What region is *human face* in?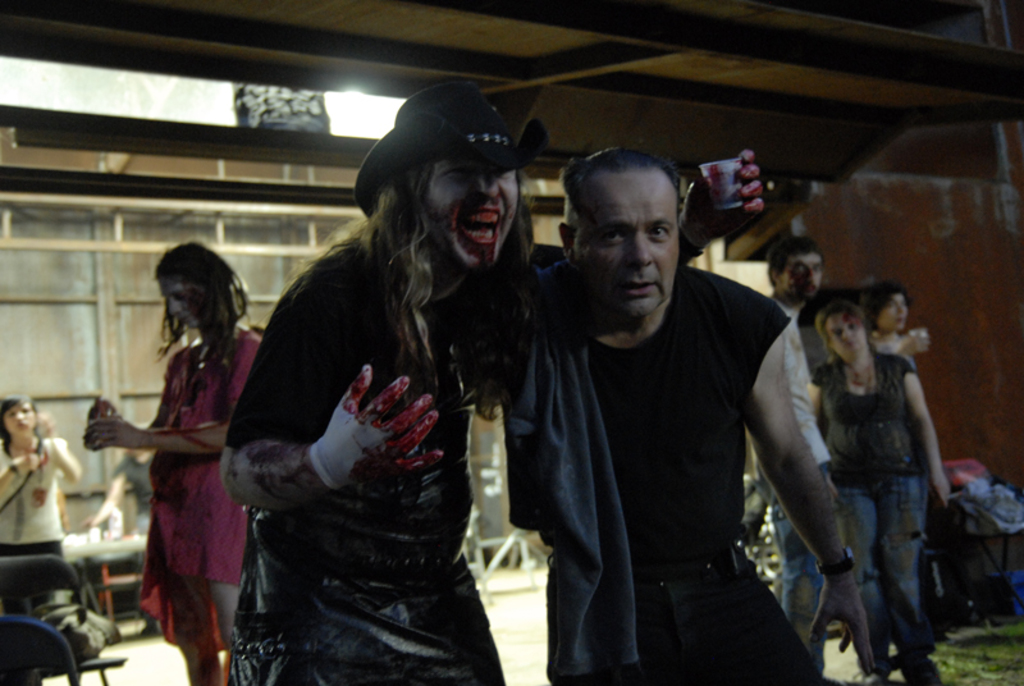
crop(882, 294, 909, 333).
